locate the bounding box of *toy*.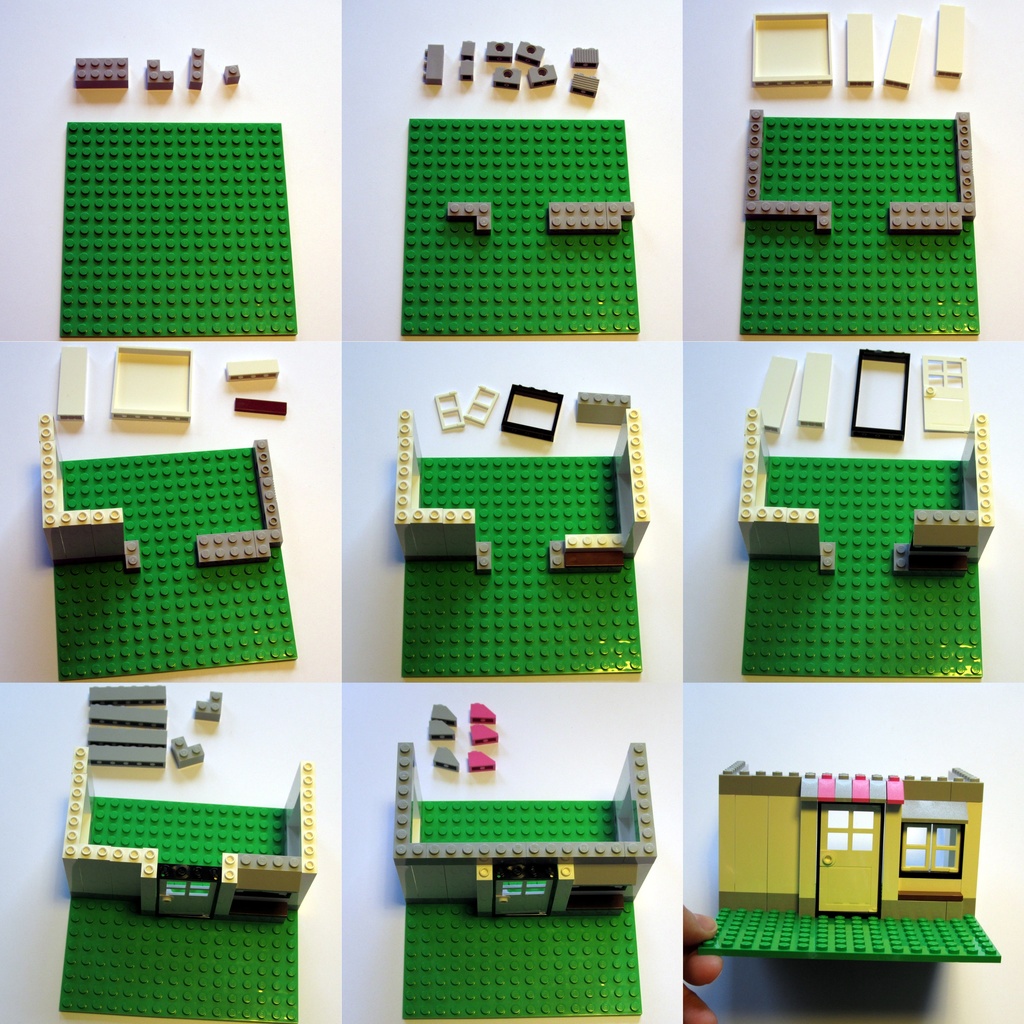
Bounding box: BBox(850, 348, 913, 440).
